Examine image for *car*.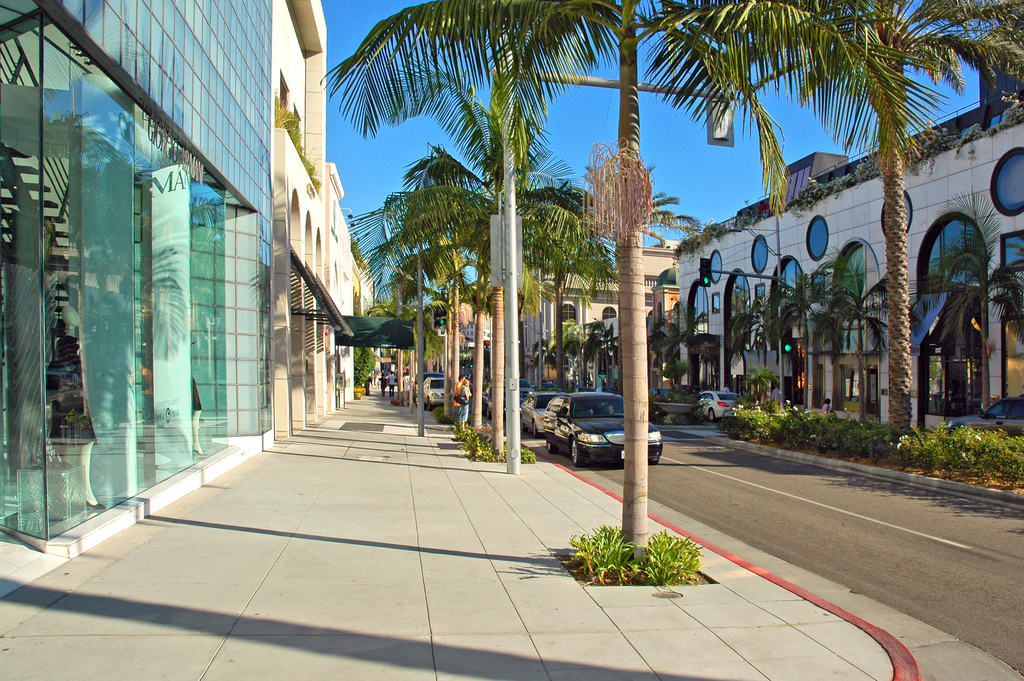
Examination result: [952,395,1023,434].
